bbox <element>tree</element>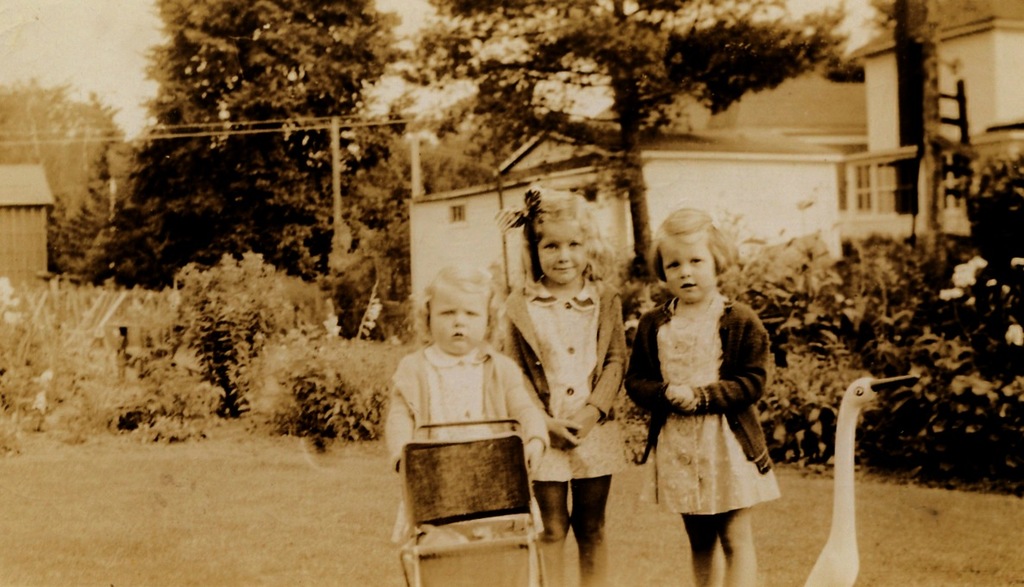
0, 70, 144, 282
